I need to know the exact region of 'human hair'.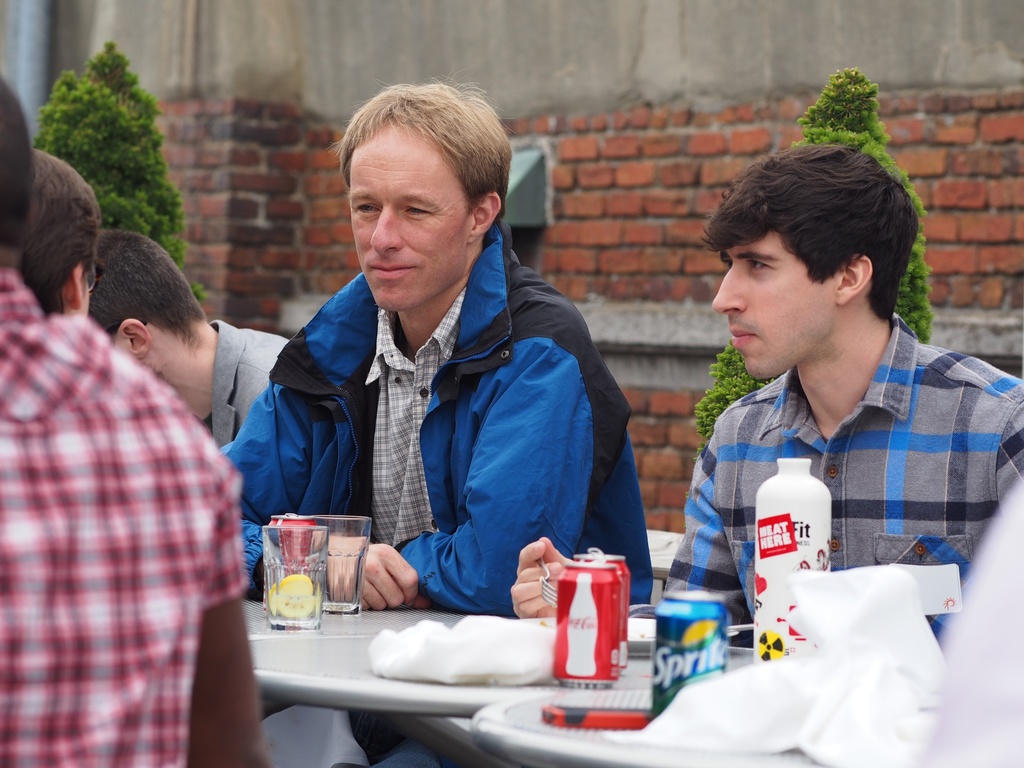
Region: l=19, t=146, r=102, b=316.
